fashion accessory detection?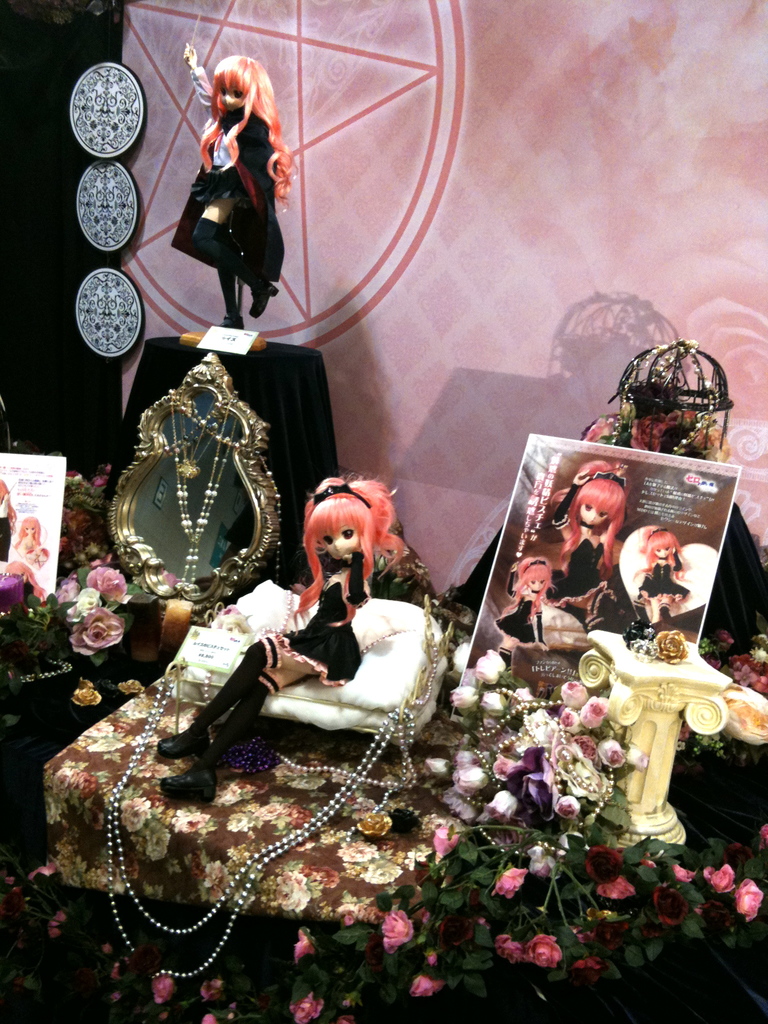
crop(136, 388, 244, 462)
